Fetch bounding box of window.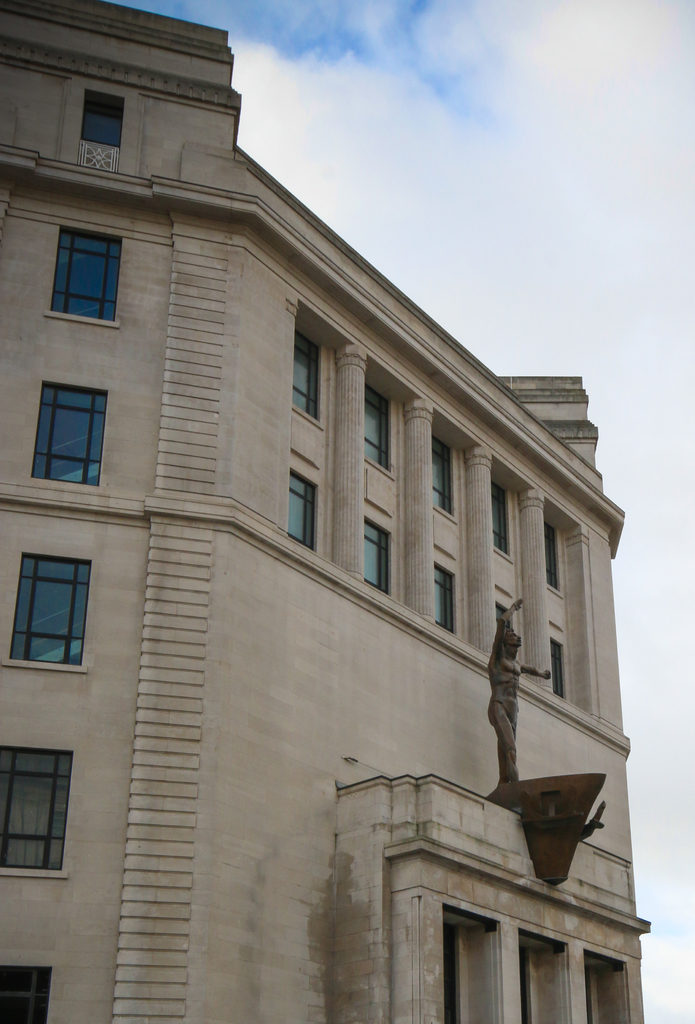
Bbox: <box>547,636,566,702</box>.
